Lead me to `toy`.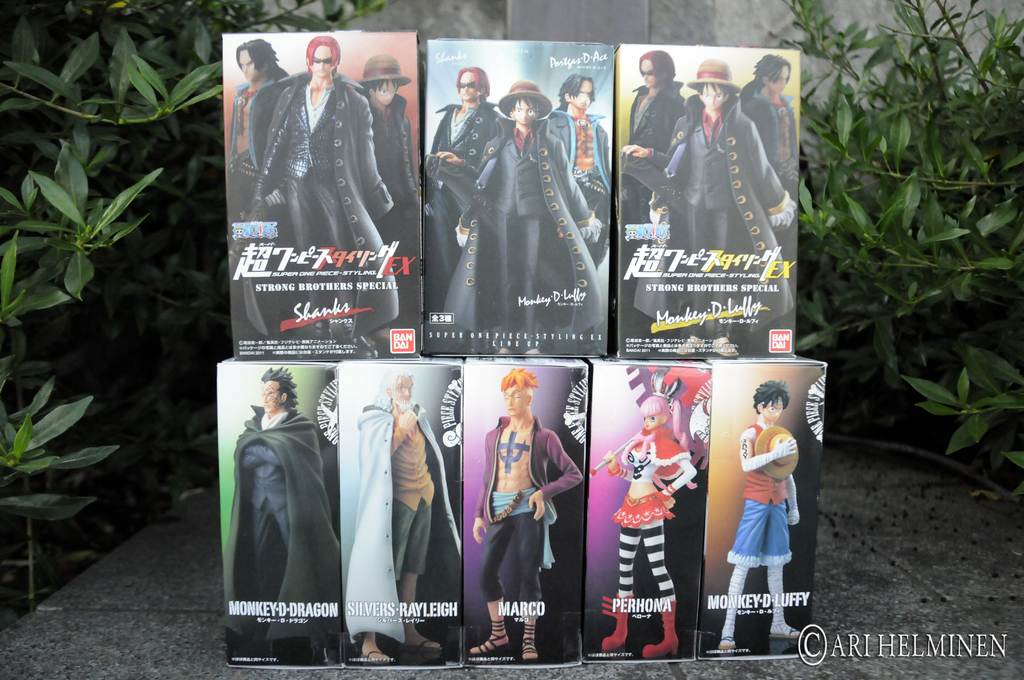
Lead to x1=227, y1=36, x2=290, y2=318.
